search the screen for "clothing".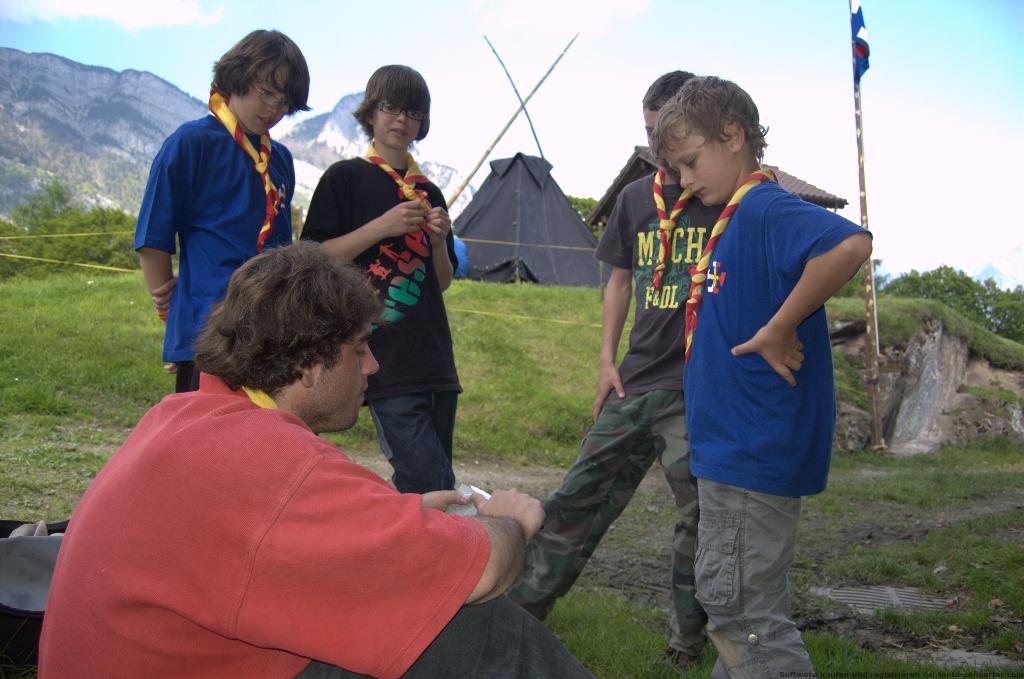
Found at BBox(507, 176, 727, 656).
